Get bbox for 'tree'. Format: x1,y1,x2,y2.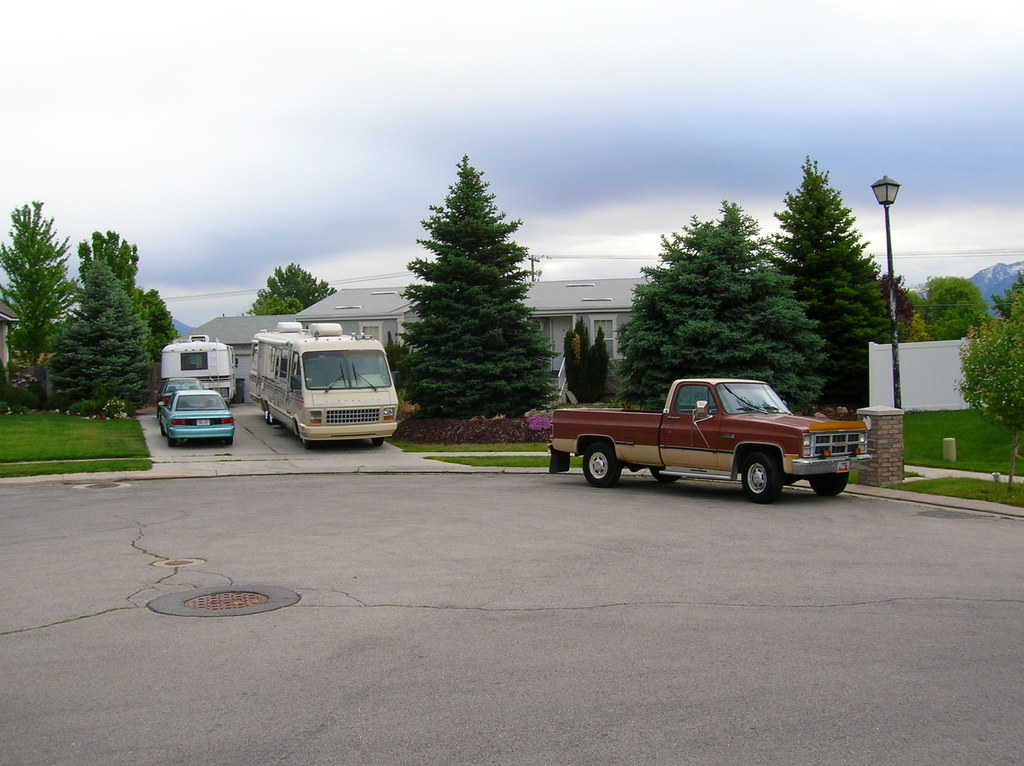
610,196,830,409.
